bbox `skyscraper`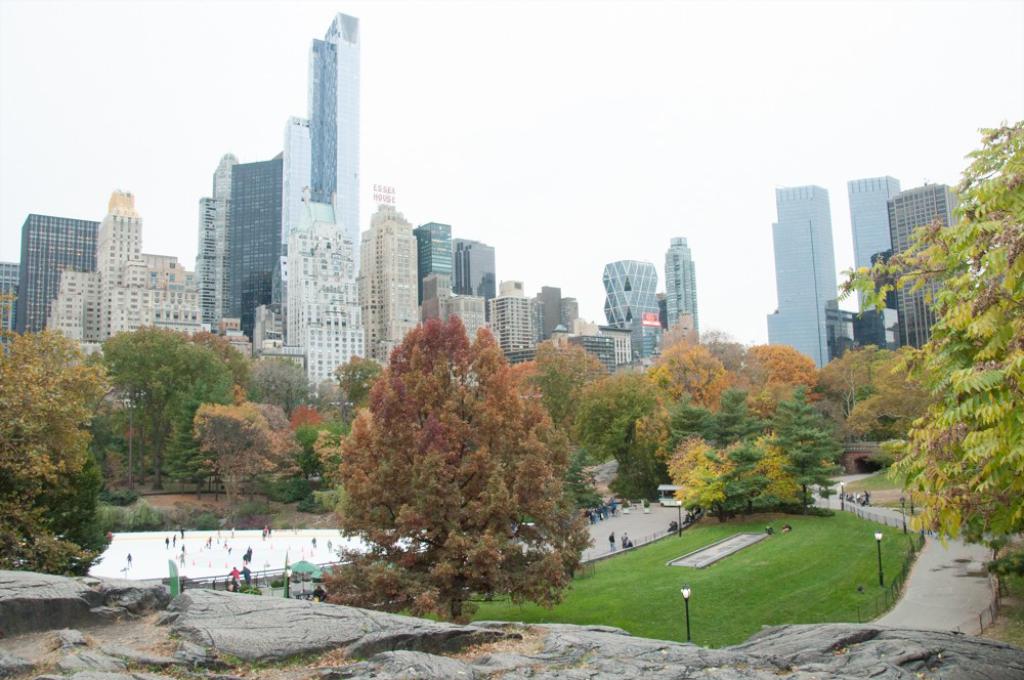
BBox(51, 177, 213, 358)
